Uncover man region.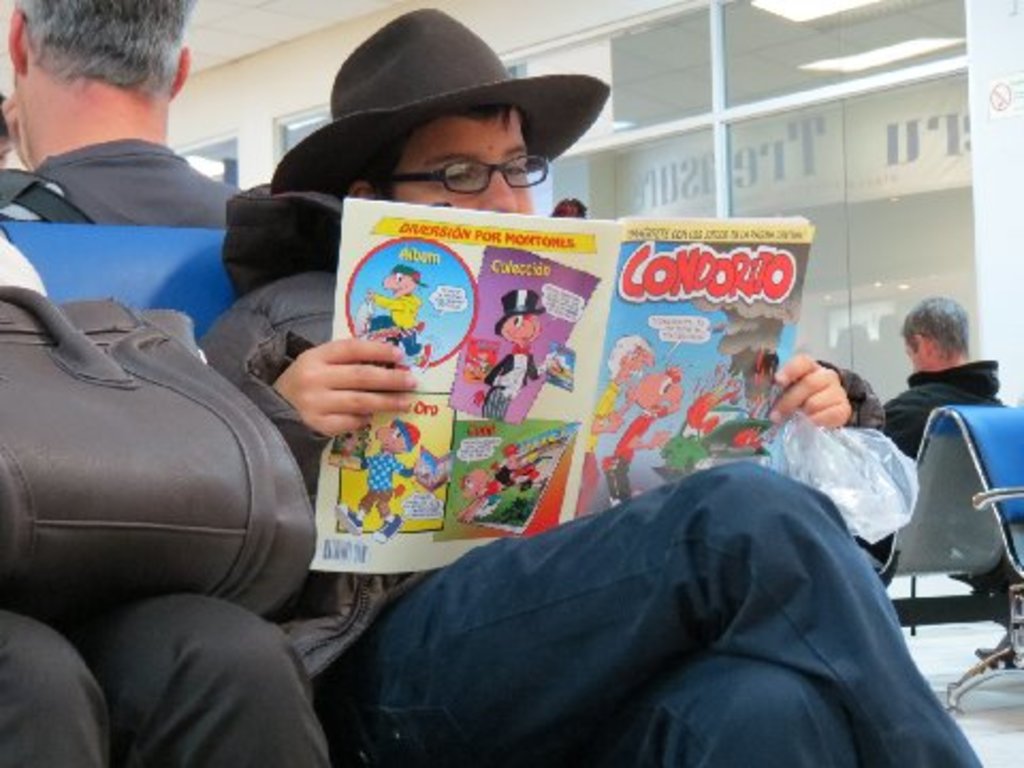
Uncovered: [x1=0, y1=0, x2=254, y2=228].
